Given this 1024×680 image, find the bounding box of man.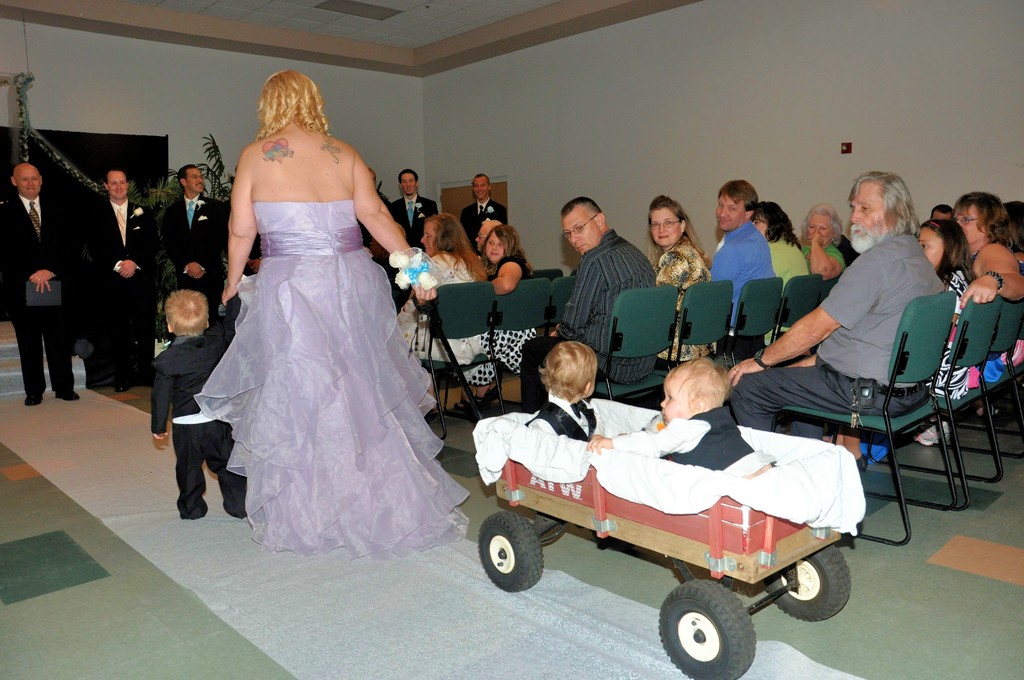
Rect(530, 206, 692, 419).
